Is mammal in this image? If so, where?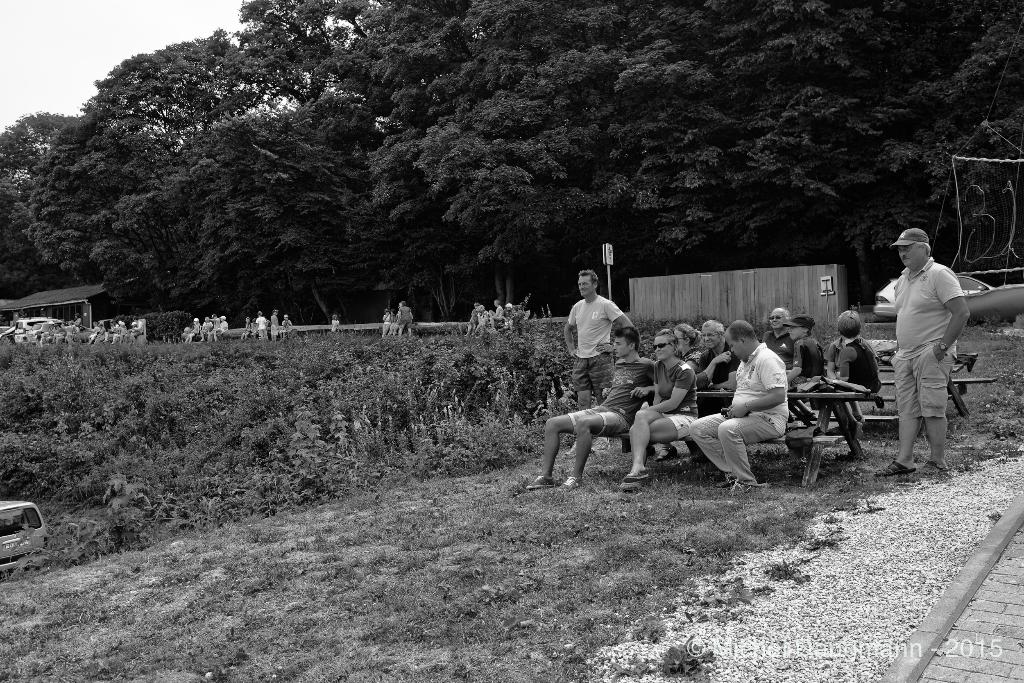
Yes, at {"left": 521, "top": 307, "right": 530, "bottom": 322}.
